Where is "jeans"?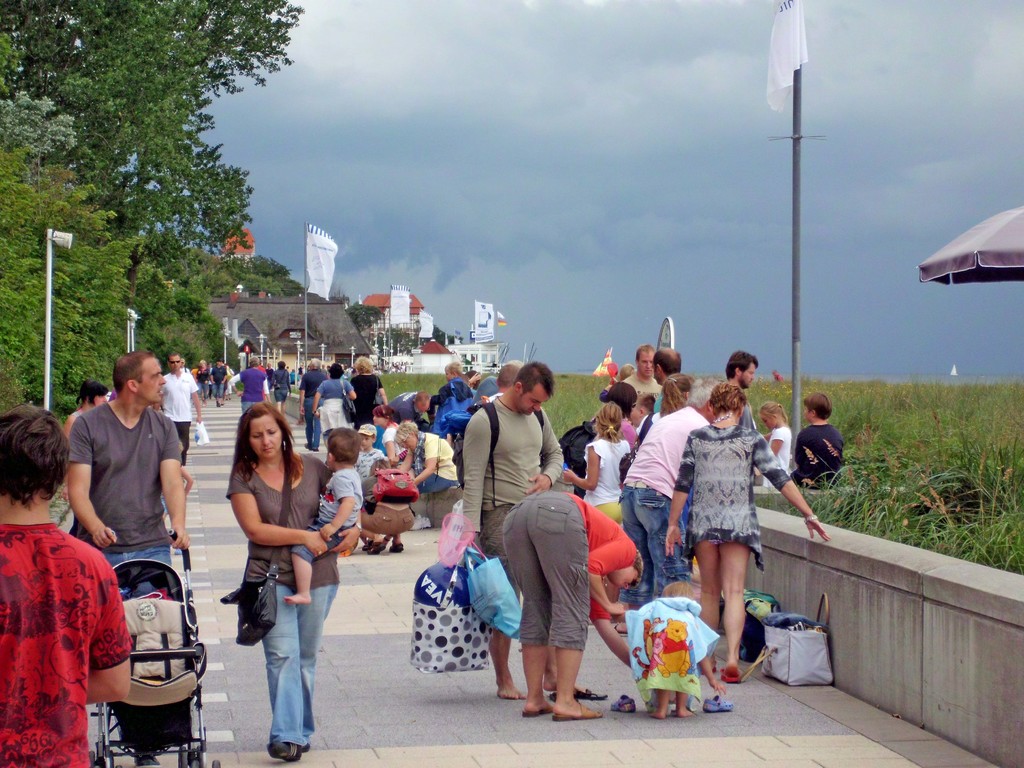
bbox=(305, 399, 321, 447).
